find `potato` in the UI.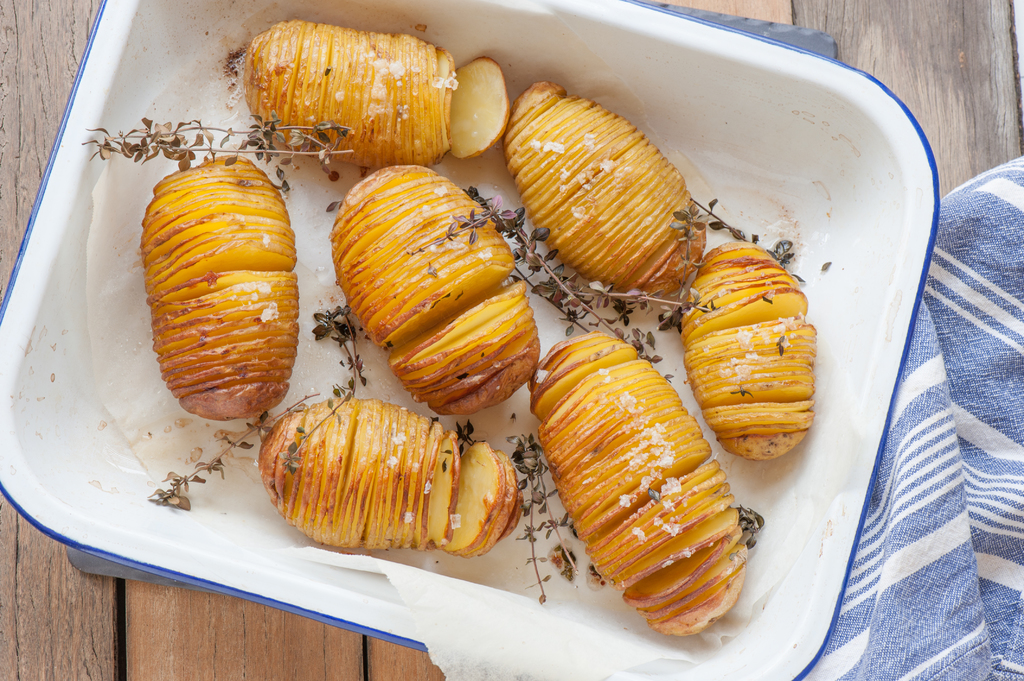
UI element at bbox=(141, 149, 299, 423).
